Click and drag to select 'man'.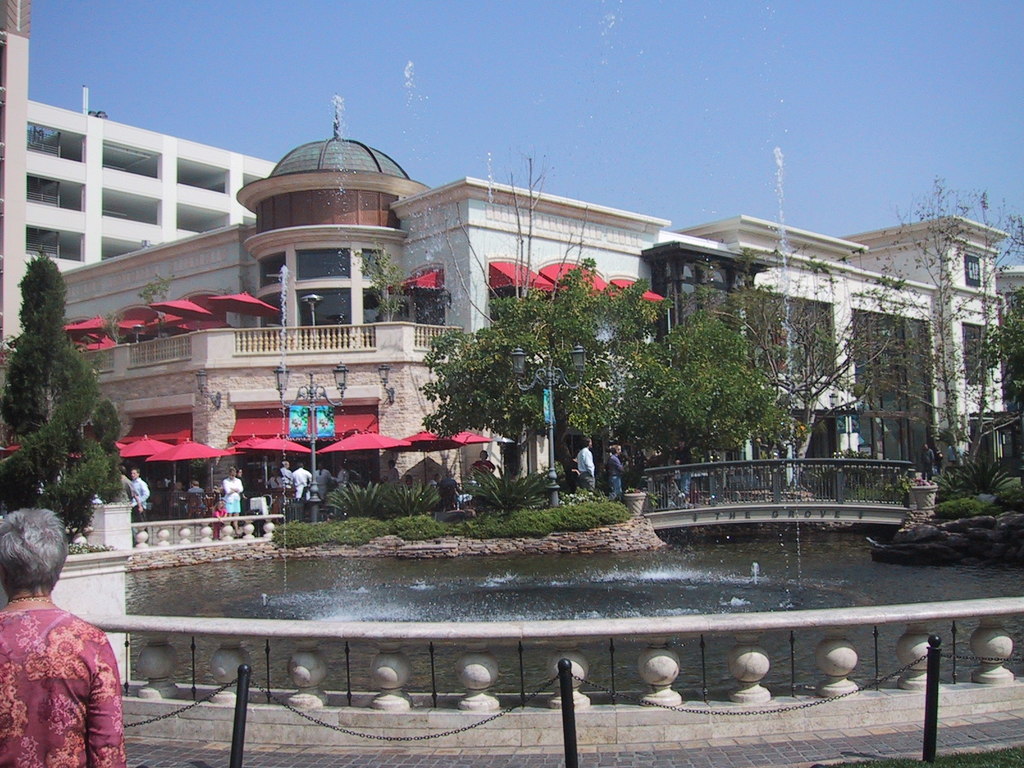
Selection: 605 445 624 502.
